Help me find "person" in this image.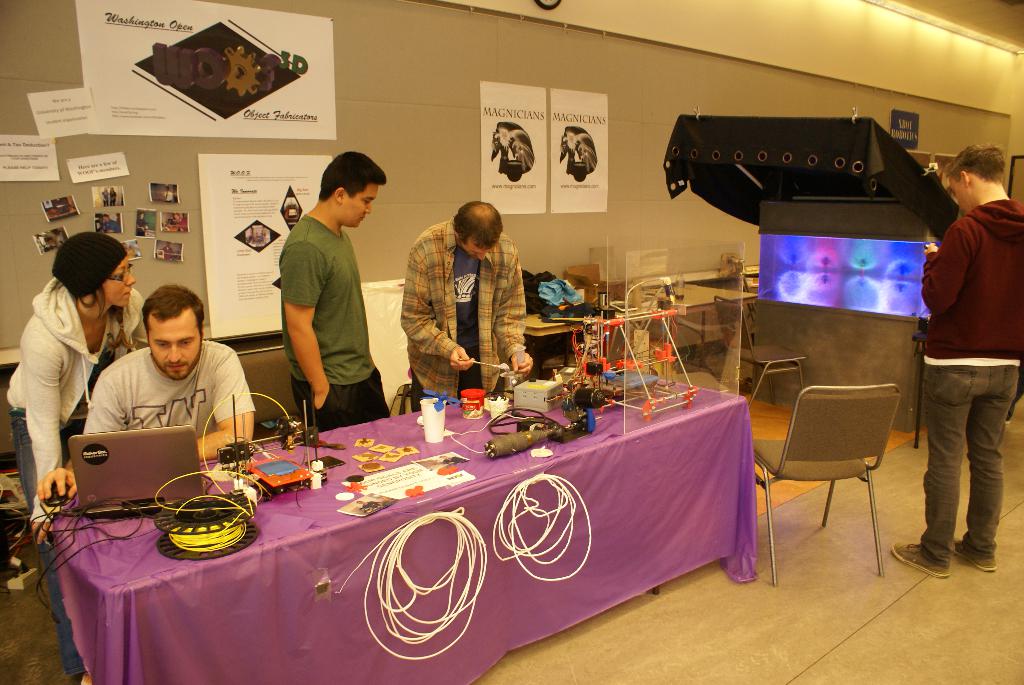
Found it: Rect(264, 139, 375, 437).
